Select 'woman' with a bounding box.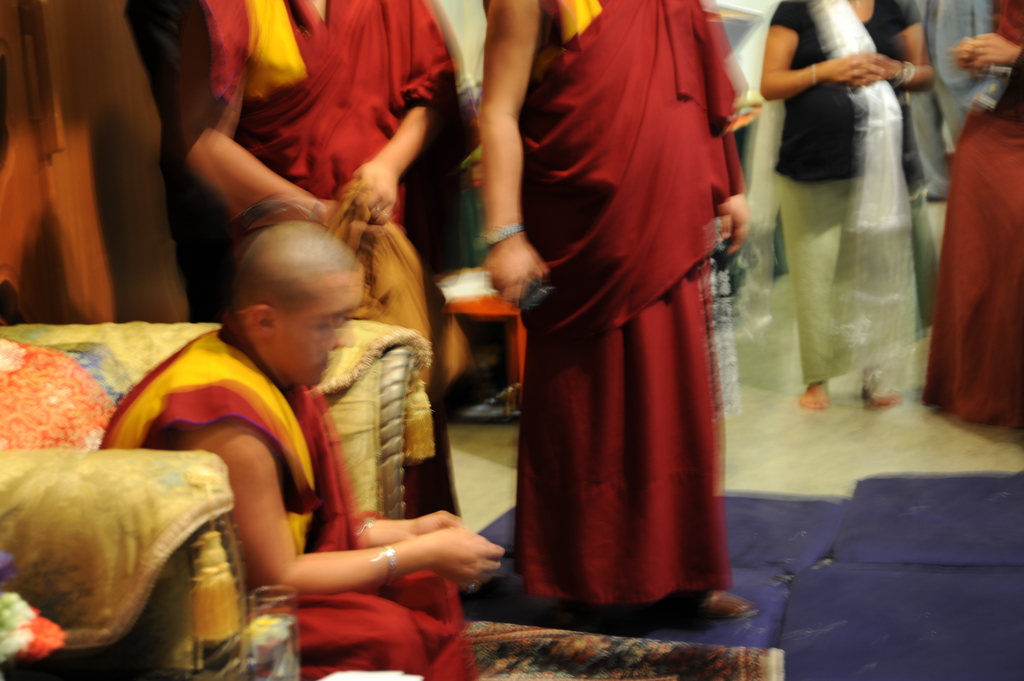
left=746, top=0, right=954, bottom=463.
